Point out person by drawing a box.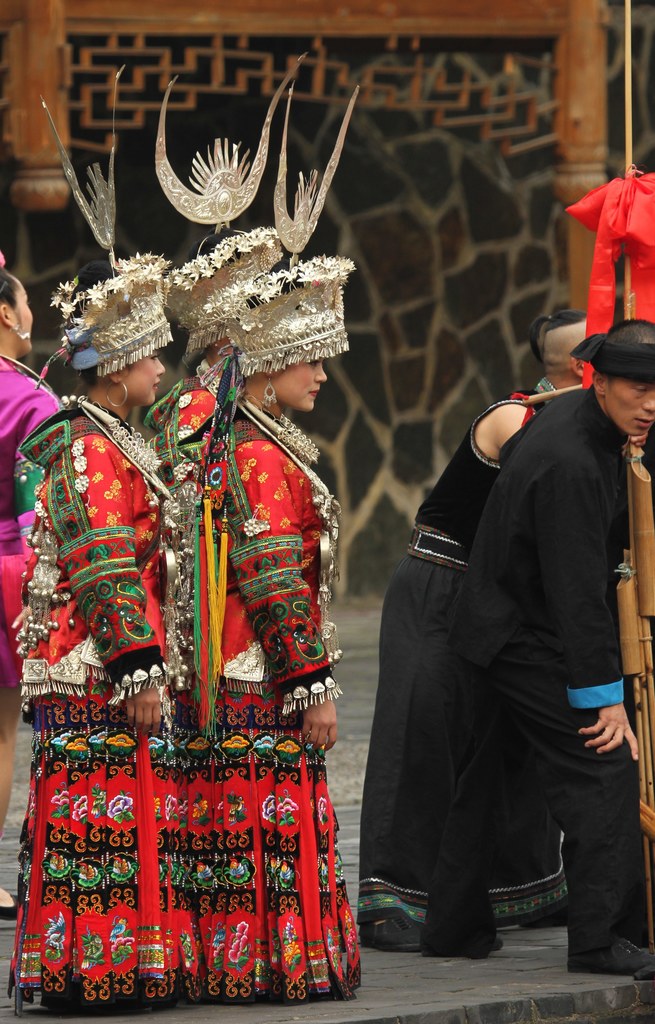
x1=169, y1=230, x2=281, y2=722.
